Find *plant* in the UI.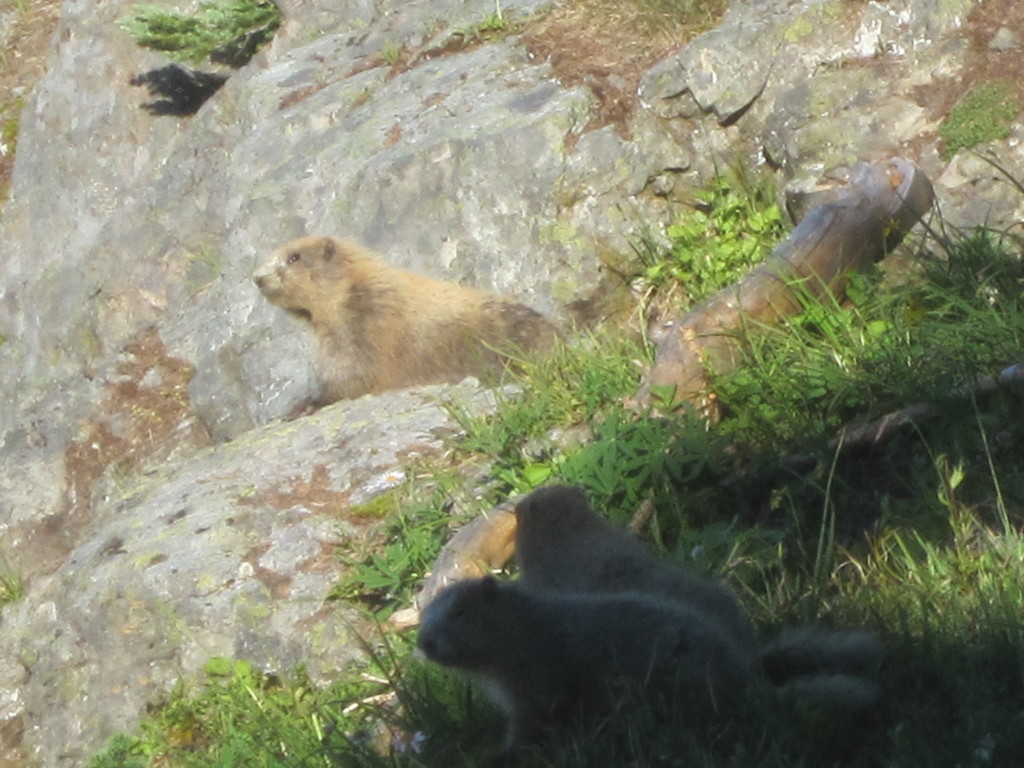
UI element at 371:36:403:62.
